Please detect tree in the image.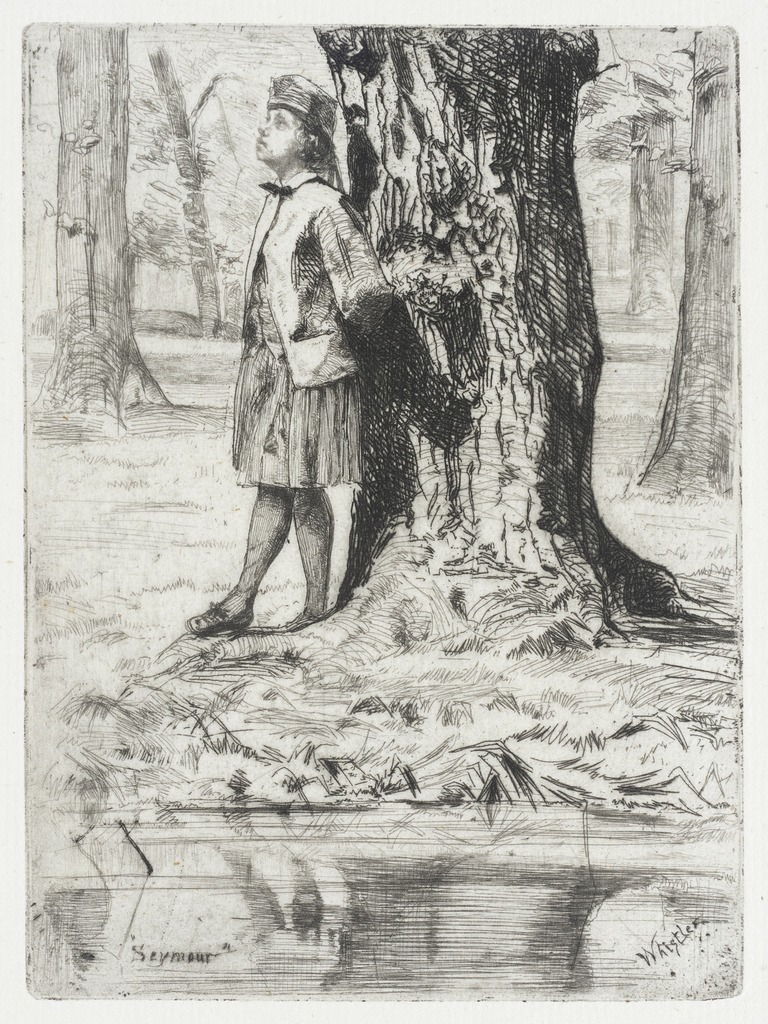
<region>617, 22, 750, 509</region>.
